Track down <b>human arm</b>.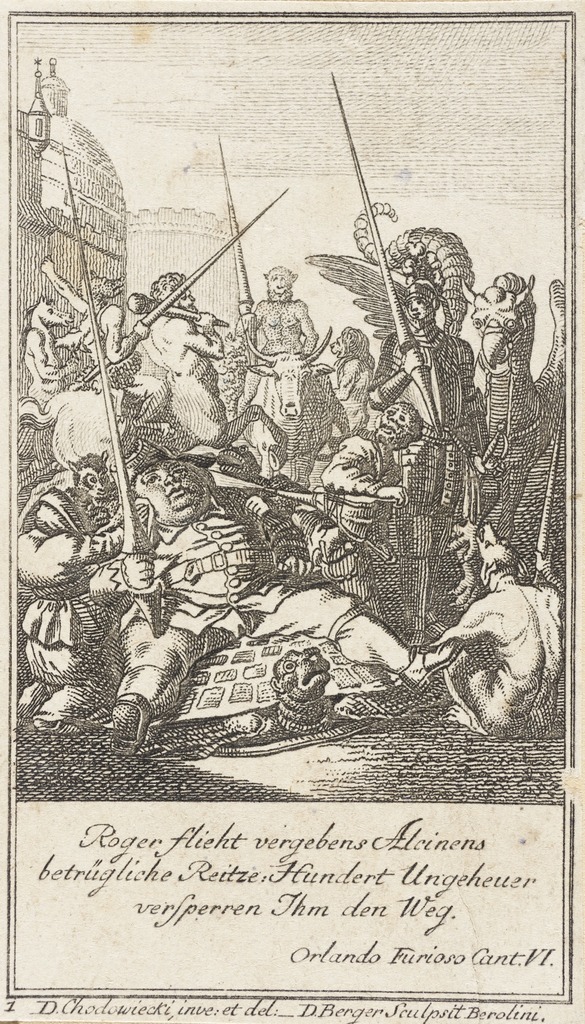
Tracked to <bbox>104, 307, 148, 365</bbox>.
